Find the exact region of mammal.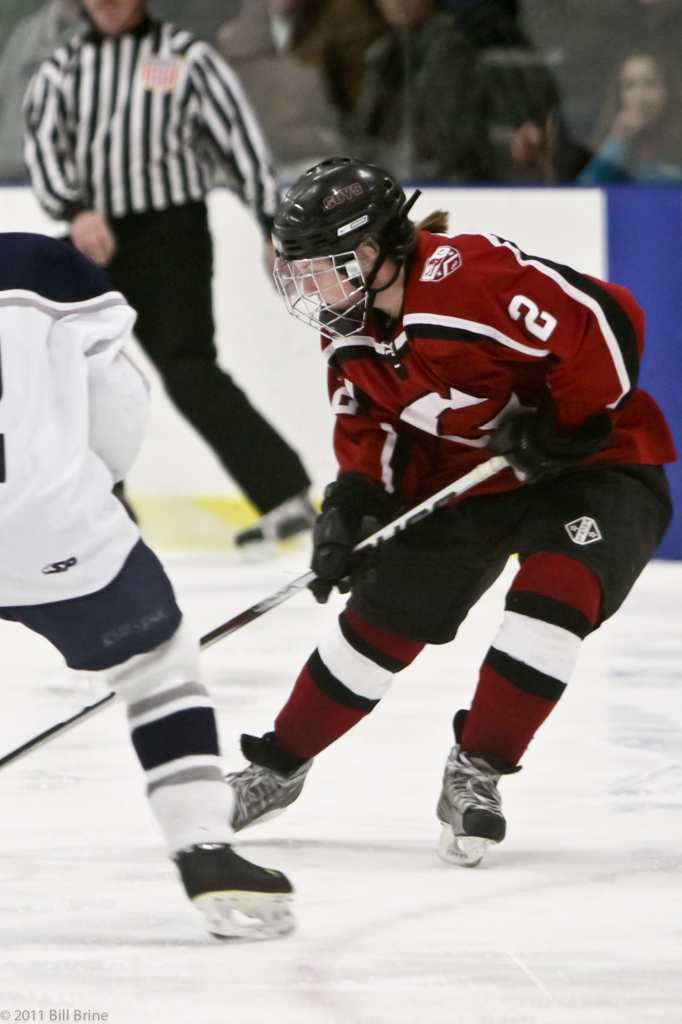
Exact region: (left=159, top=203, right=663, bottom=898).
